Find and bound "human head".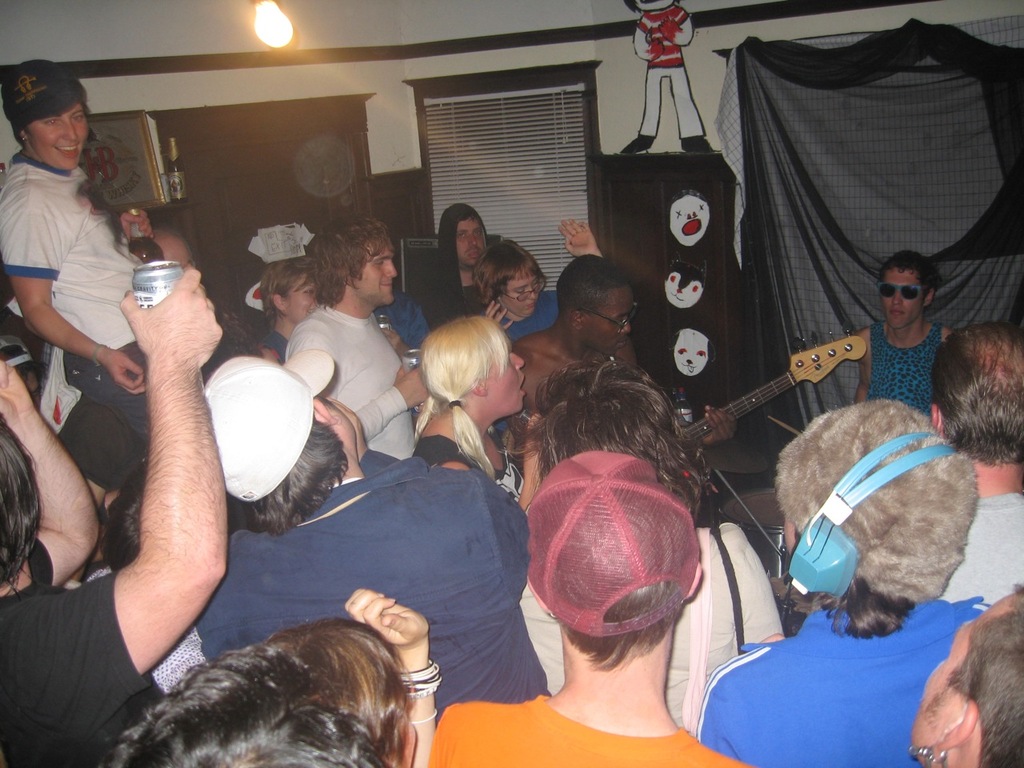
Bound: <box>933,330,1023,465</box>.
